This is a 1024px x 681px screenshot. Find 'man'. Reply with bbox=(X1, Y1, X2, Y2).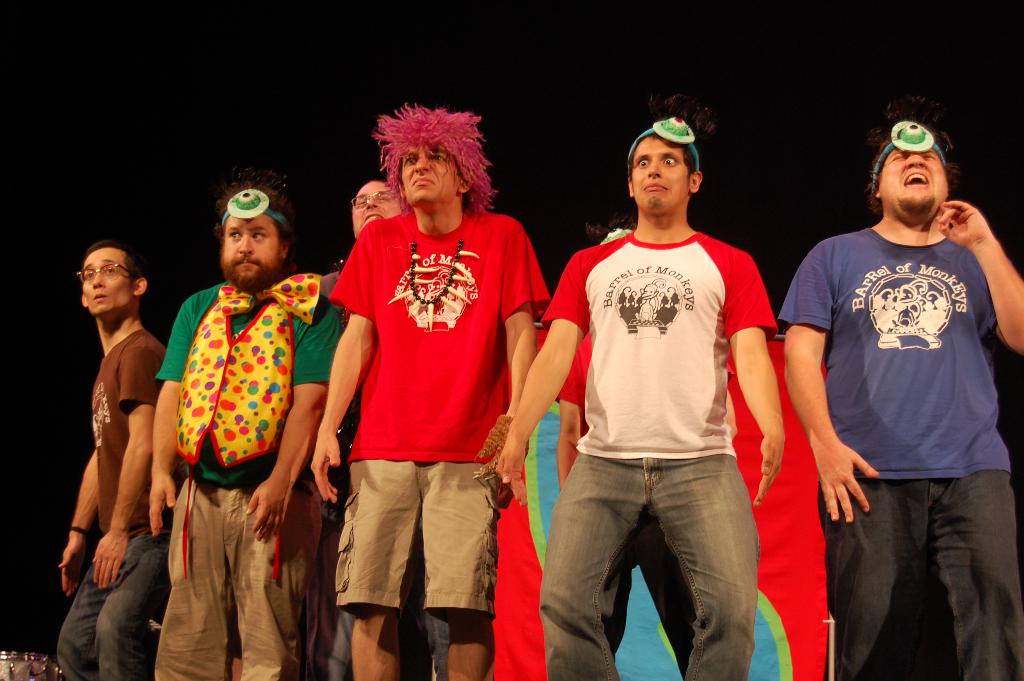
bbox=(312, 106, 551, 680).
